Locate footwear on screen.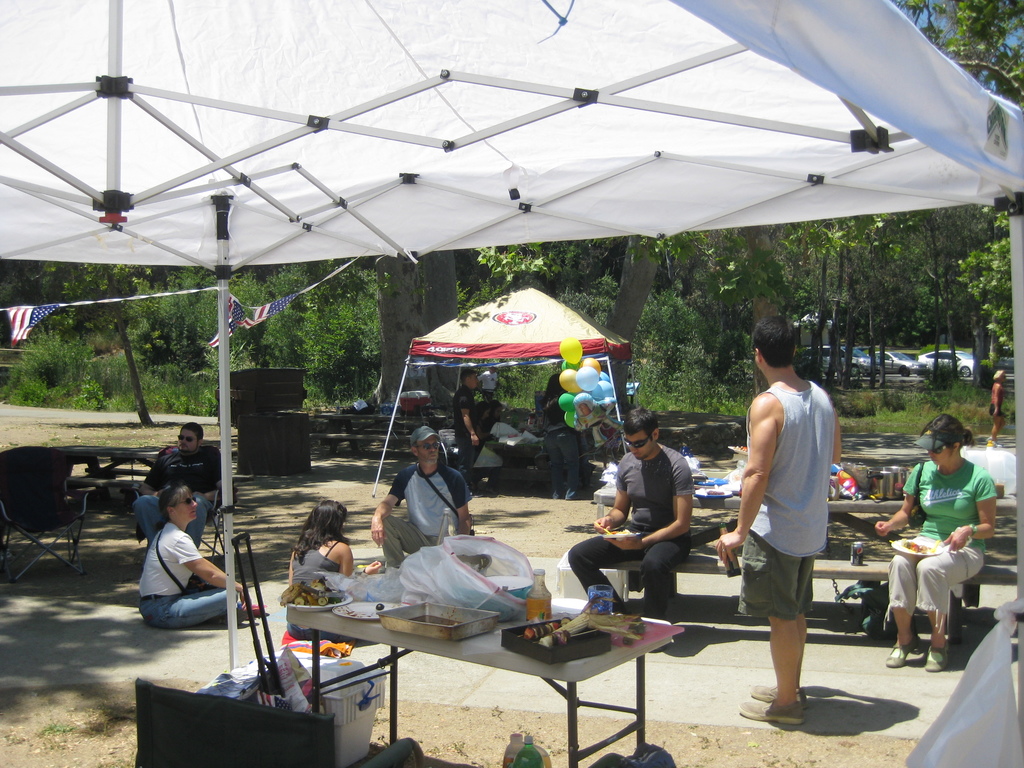
On screen at bbox=[566, 486, 579, 498].
